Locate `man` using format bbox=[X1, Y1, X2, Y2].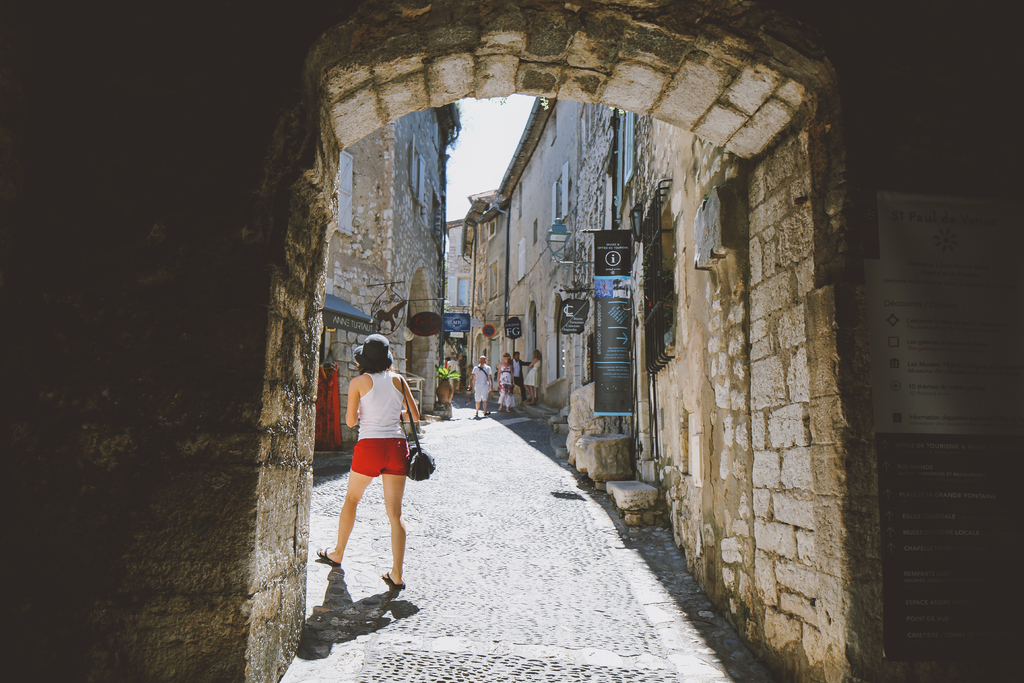
bbox=[459, 358, 502, 420].
